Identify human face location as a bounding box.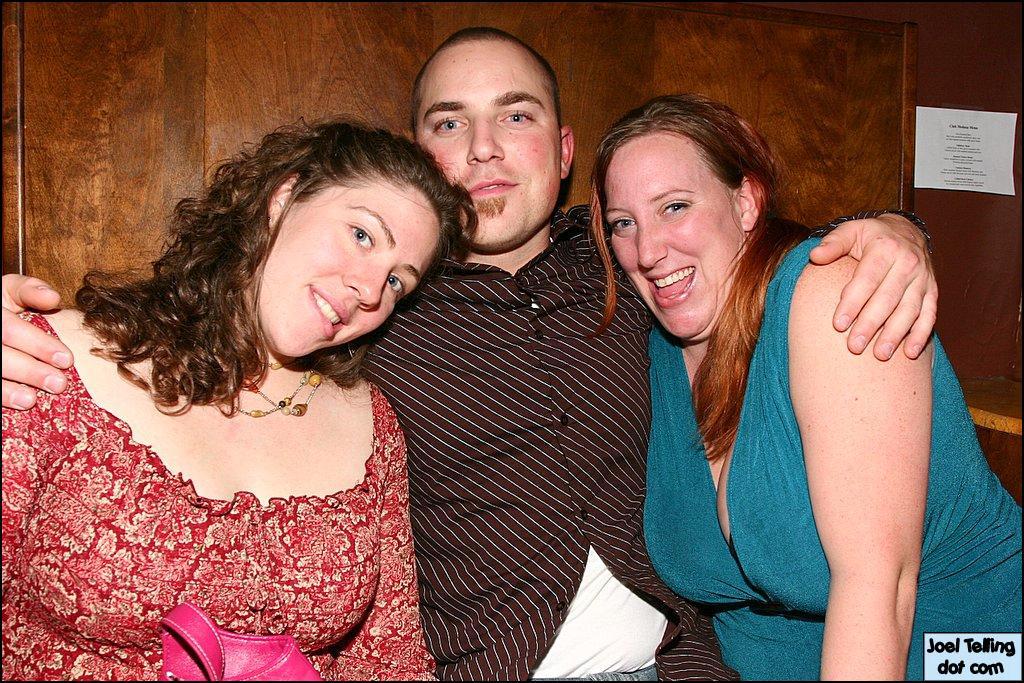
605/144/742/334.
